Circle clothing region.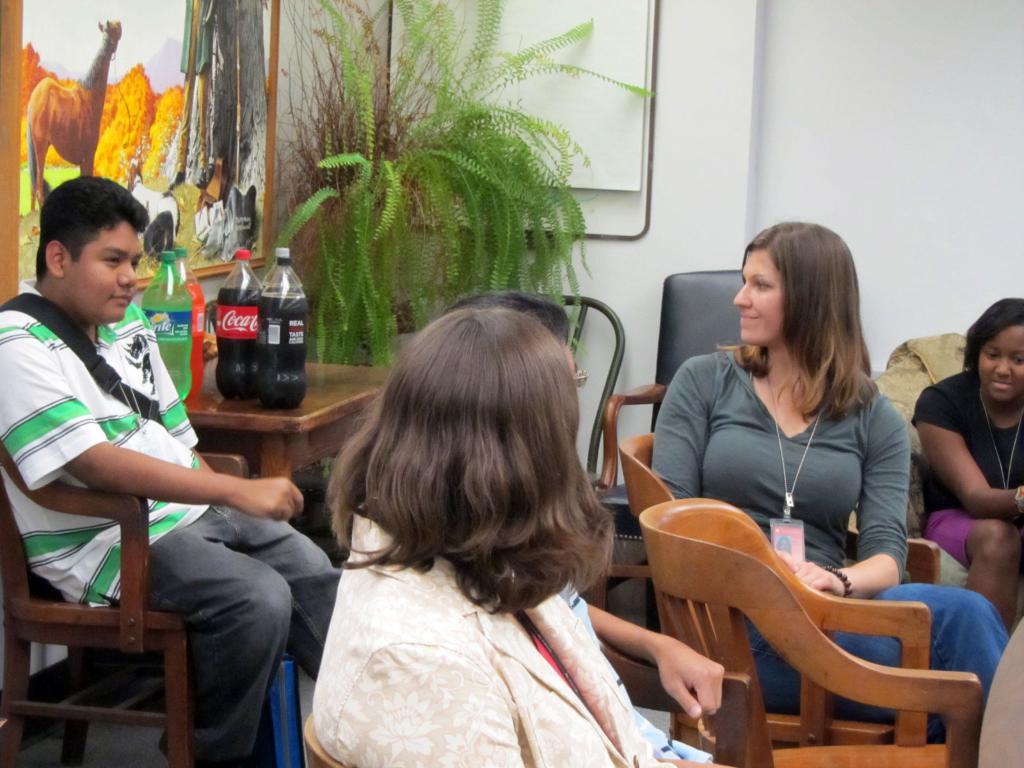
Region: pyautogui.locateOnScreen(301, 511, 681, 767).
